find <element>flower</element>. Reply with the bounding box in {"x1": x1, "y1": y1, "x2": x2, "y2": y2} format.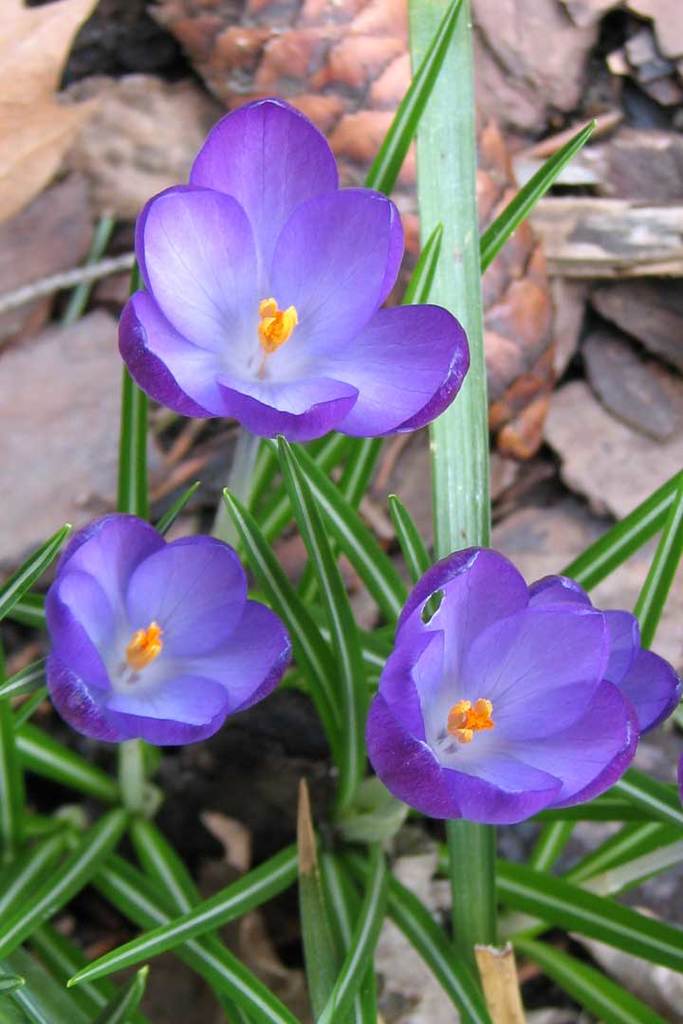
{"x1": 117, "y1": 99, "x2": 464, "y2": 468}.
